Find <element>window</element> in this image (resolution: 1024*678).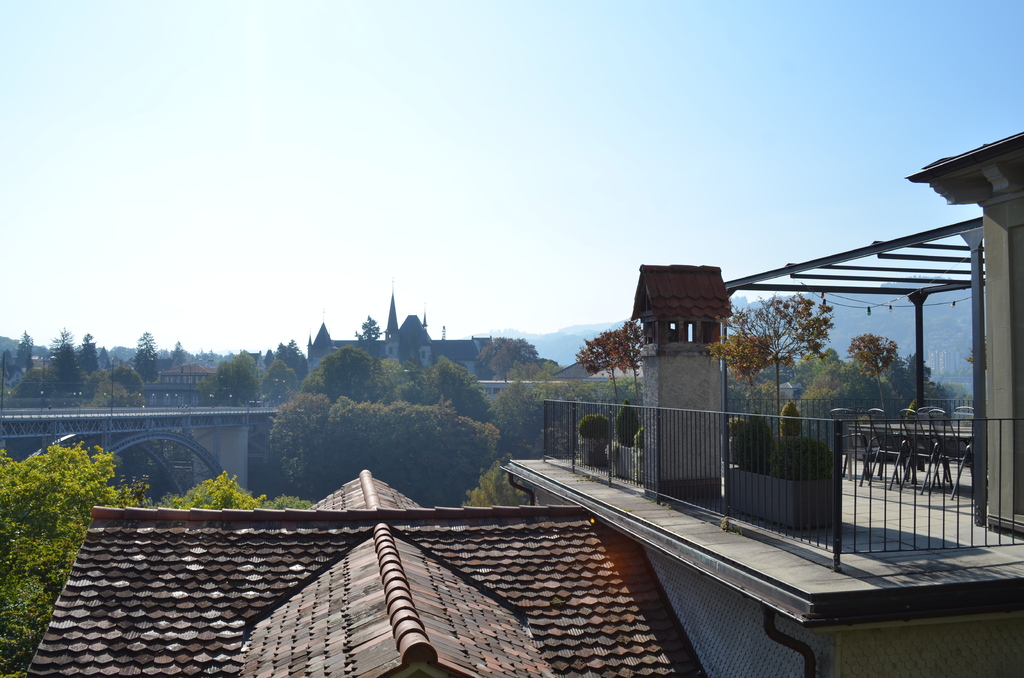
region(504, 387, 509, 394).
